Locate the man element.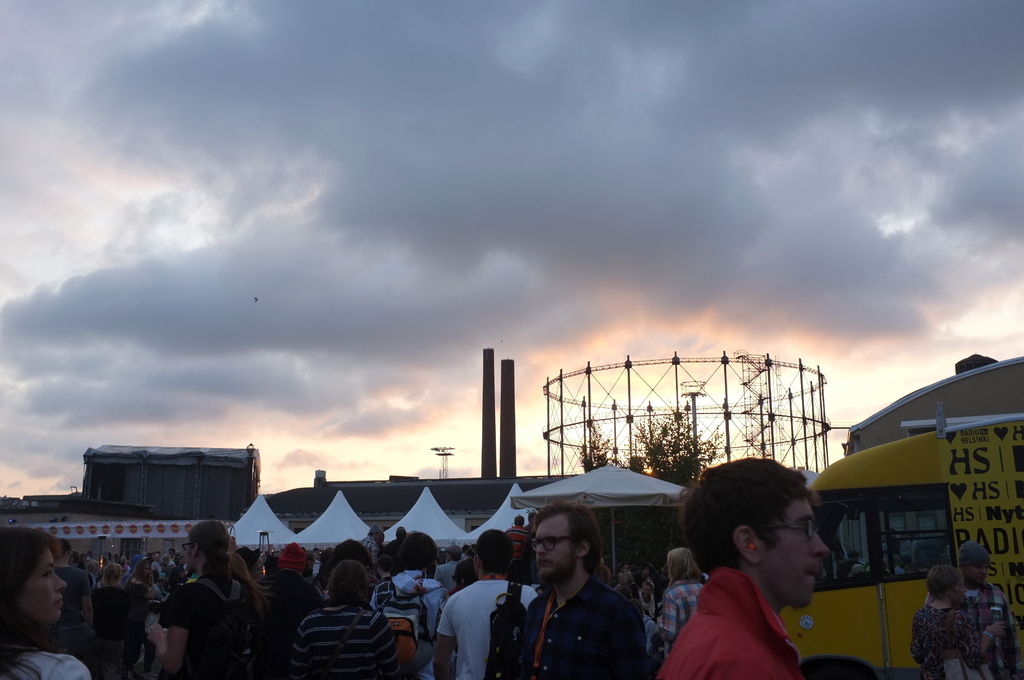
Element bbox: (384,528,406,556).
